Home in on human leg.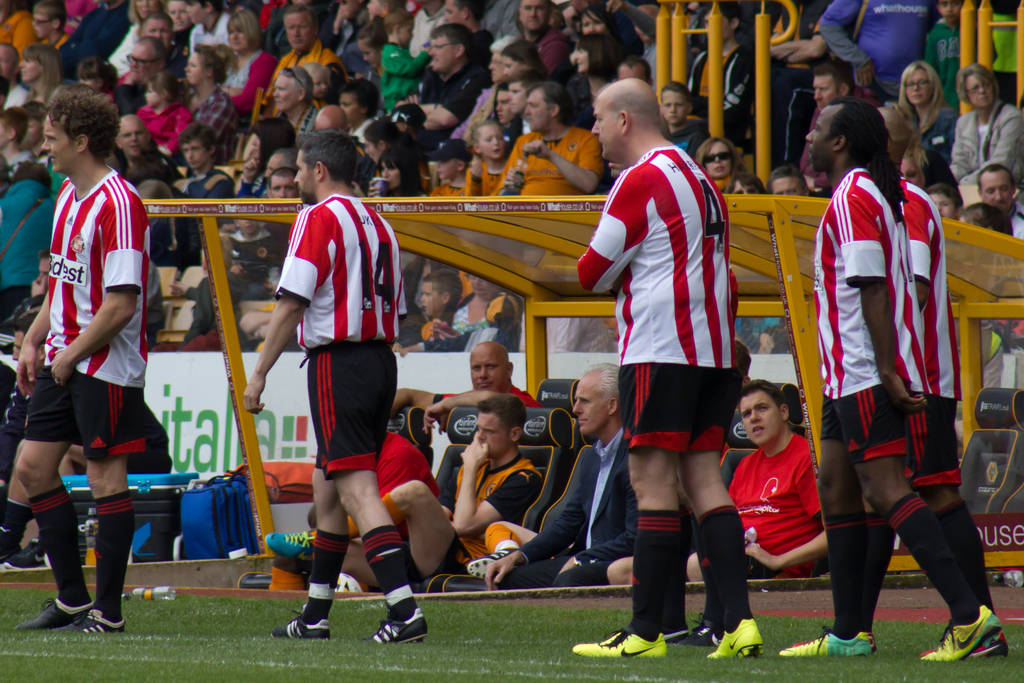
Homed in at locate(863, 502, 893, 625).
